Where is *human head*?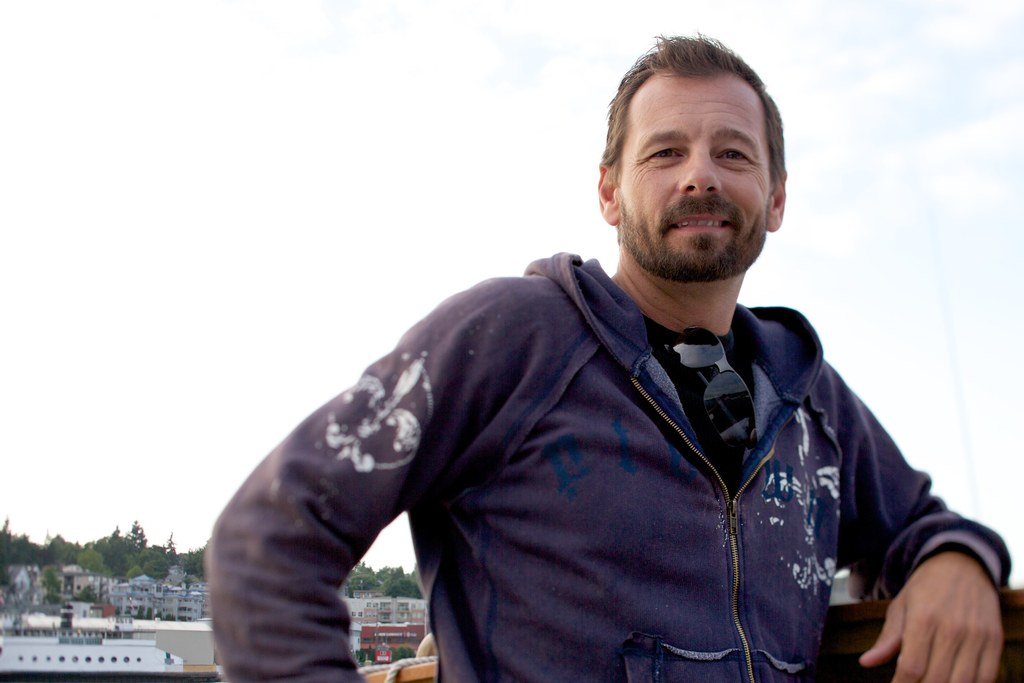
[x1=595, y1=30, x2=804, y2=304].
